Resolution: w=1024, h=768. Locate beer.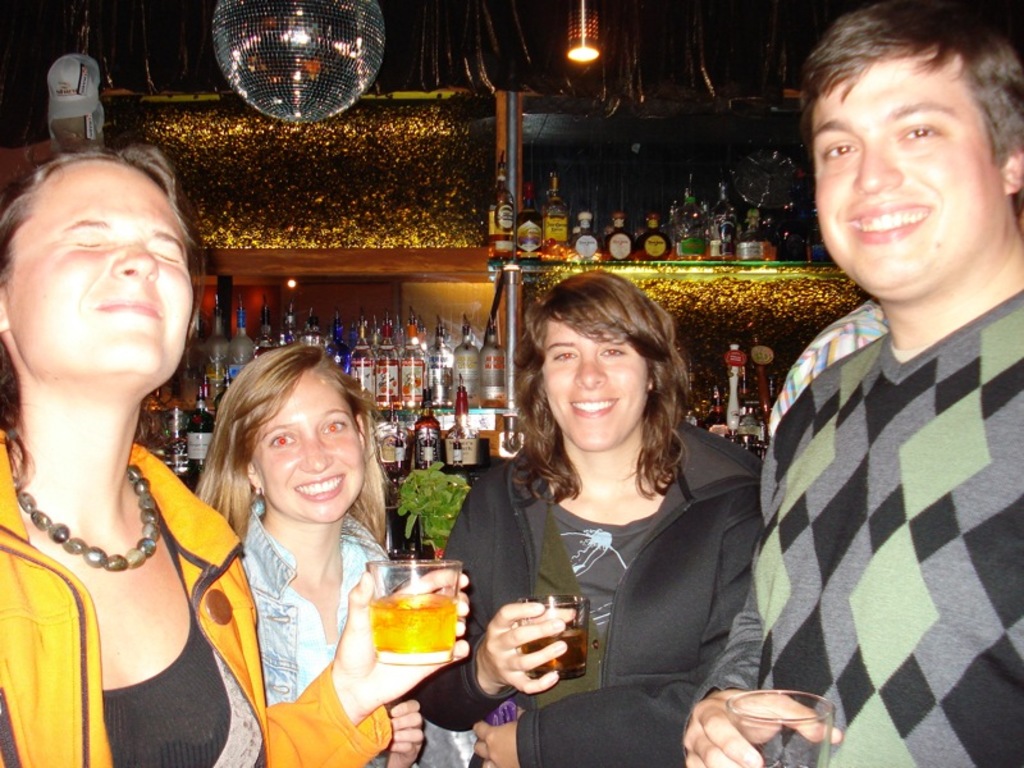
[x1=512, y1=627, x2=589, y2=678].
